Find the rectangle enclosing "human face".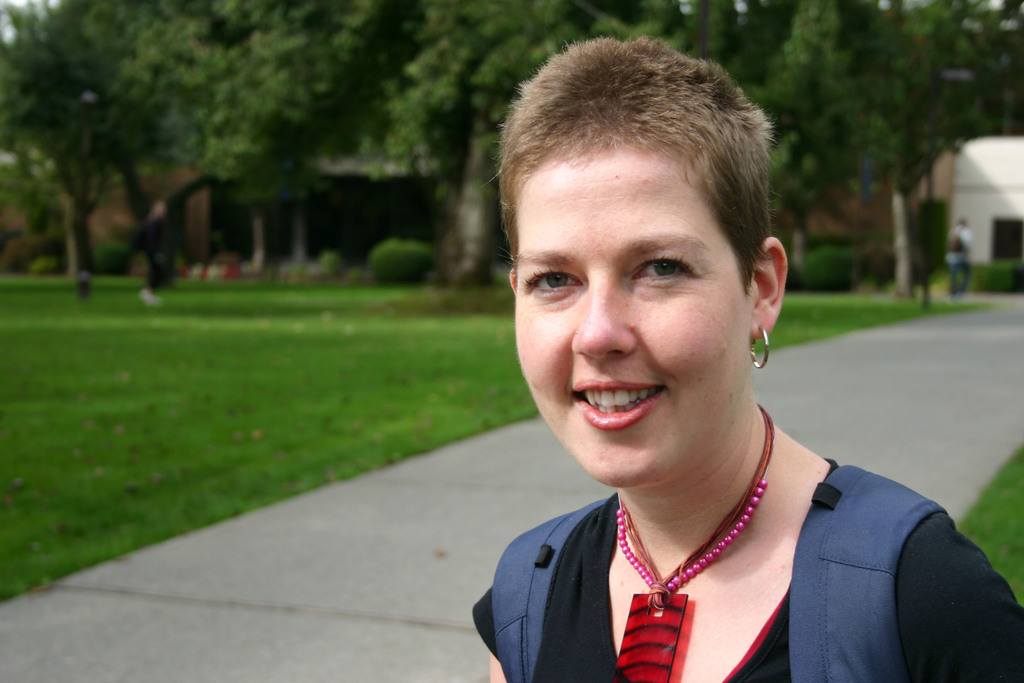
[513, 158, 748, 486].
